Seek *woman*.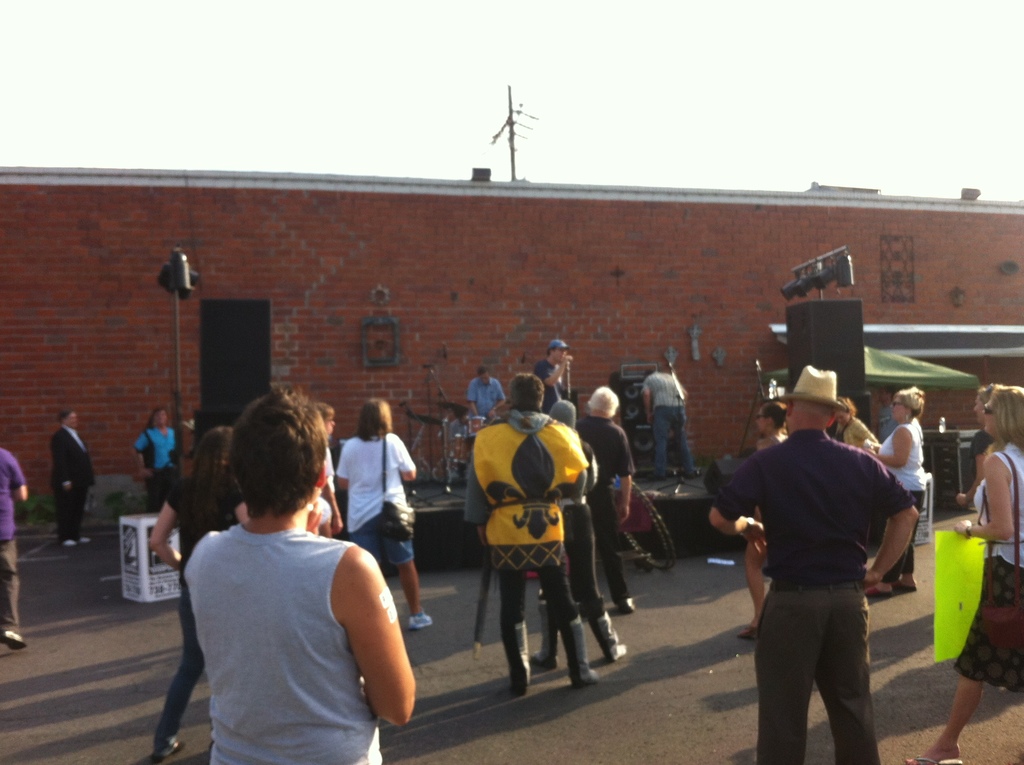
326:401:423:627.
